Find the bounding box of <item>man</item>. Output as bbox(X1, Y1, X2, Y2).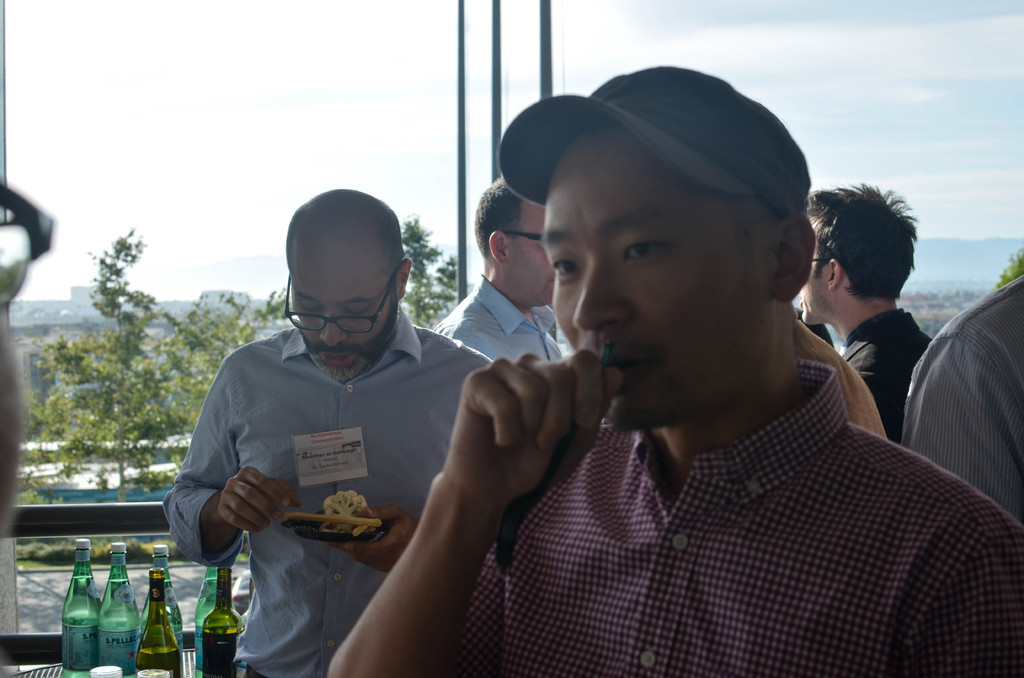
bbox(432, 171, 580, 362).
